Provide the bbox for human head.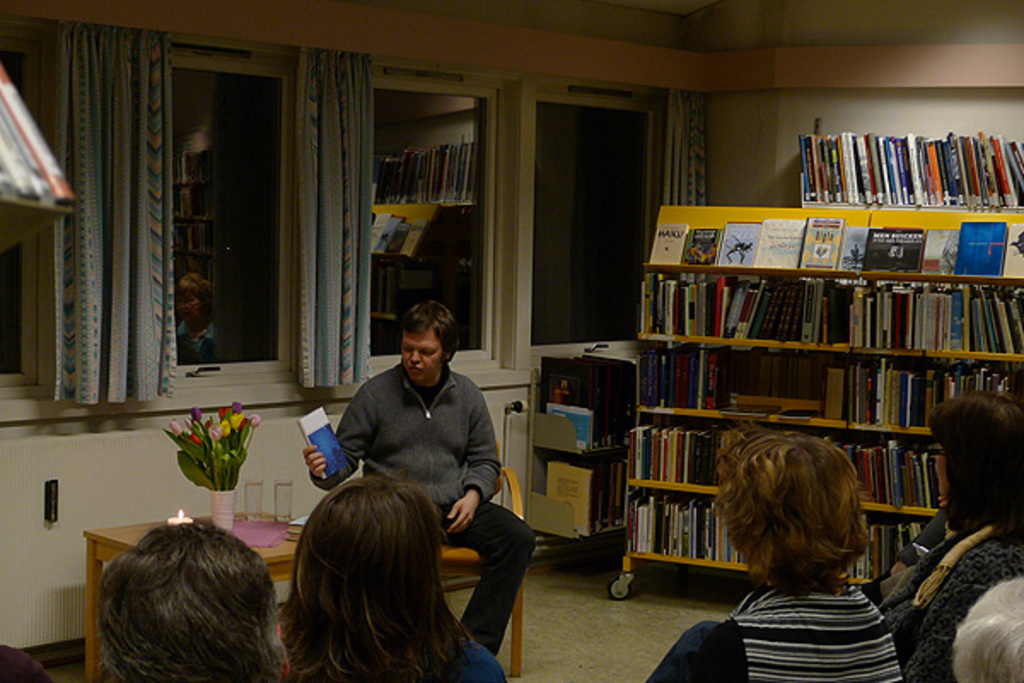
(left=712, top=430, right=872, bottom=587).
